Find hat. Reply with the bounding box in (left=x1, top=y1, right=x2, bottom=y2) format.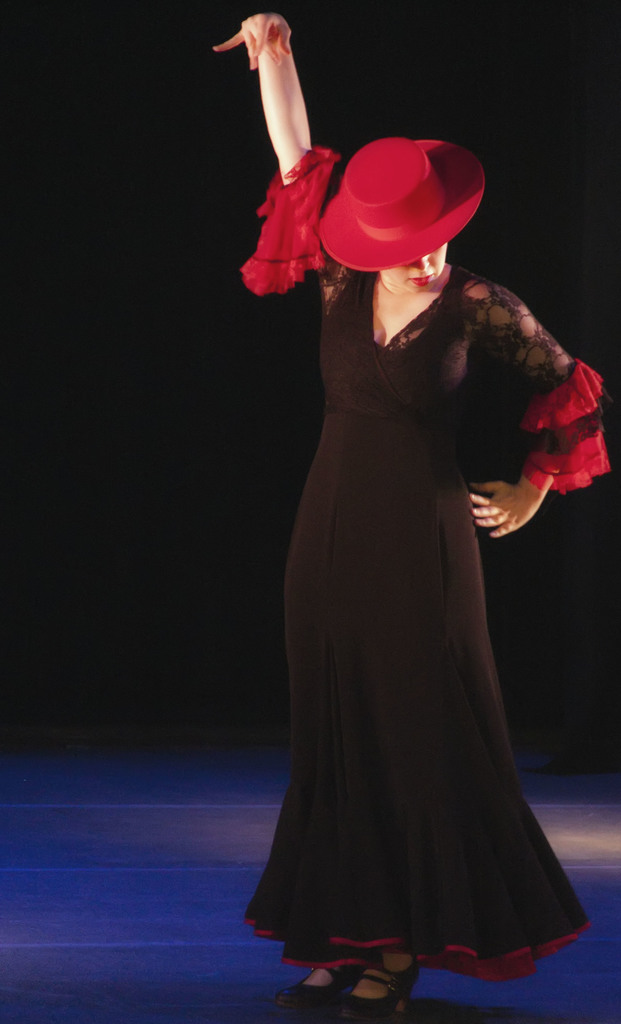
(left=320, top=132, right=485, bottom=273).
